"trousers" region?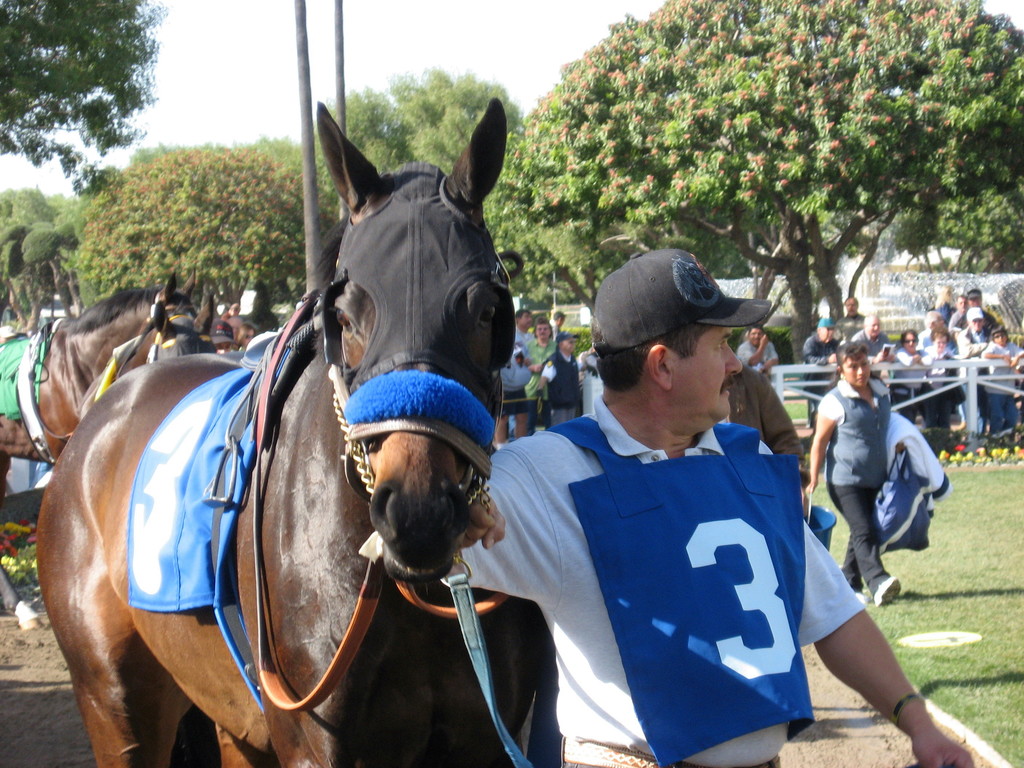
region(832, 483, 891, 593)
